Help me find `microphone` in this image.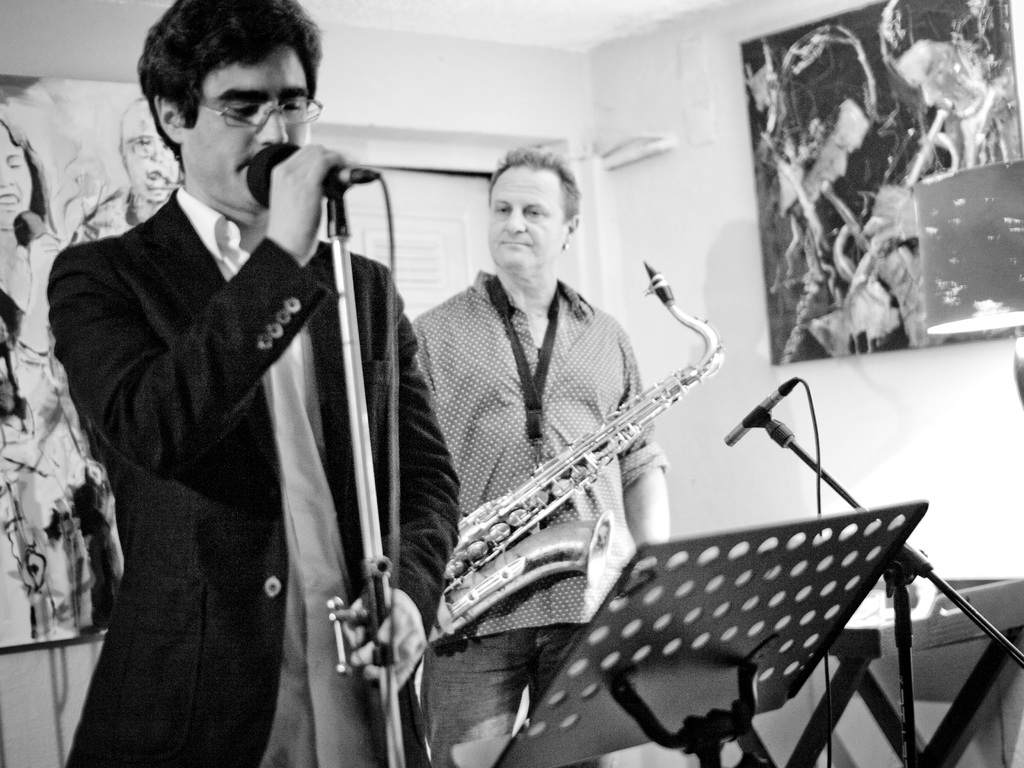
Found it: (723, 377, 800, 447).
